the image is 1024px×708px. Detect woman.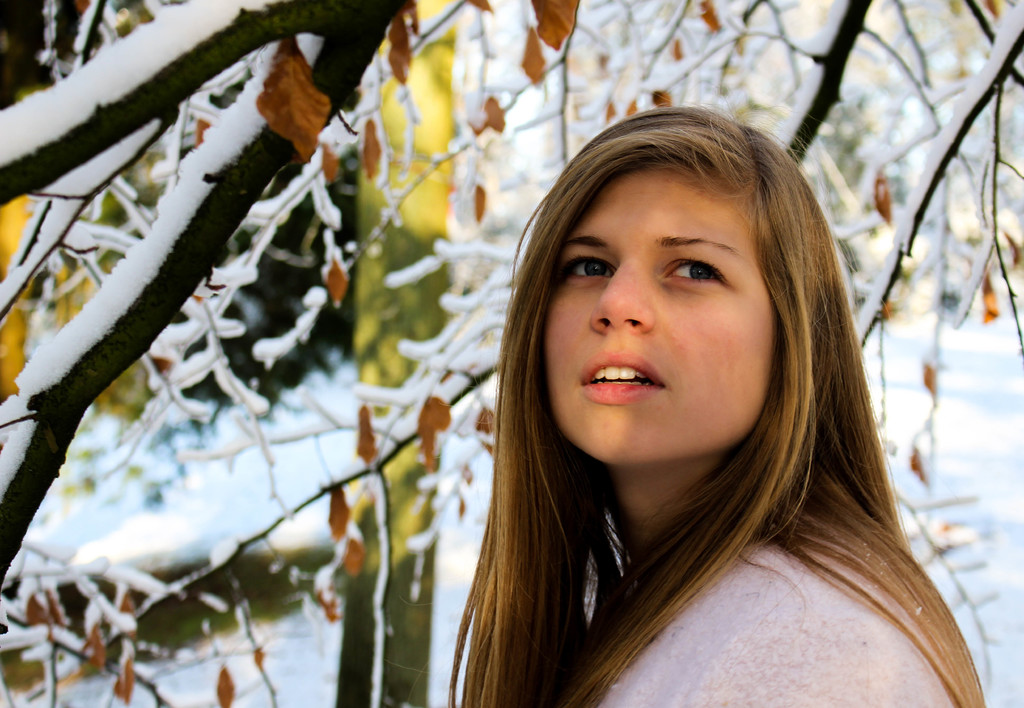
Detection: detection(439, 99, 986, 706).
